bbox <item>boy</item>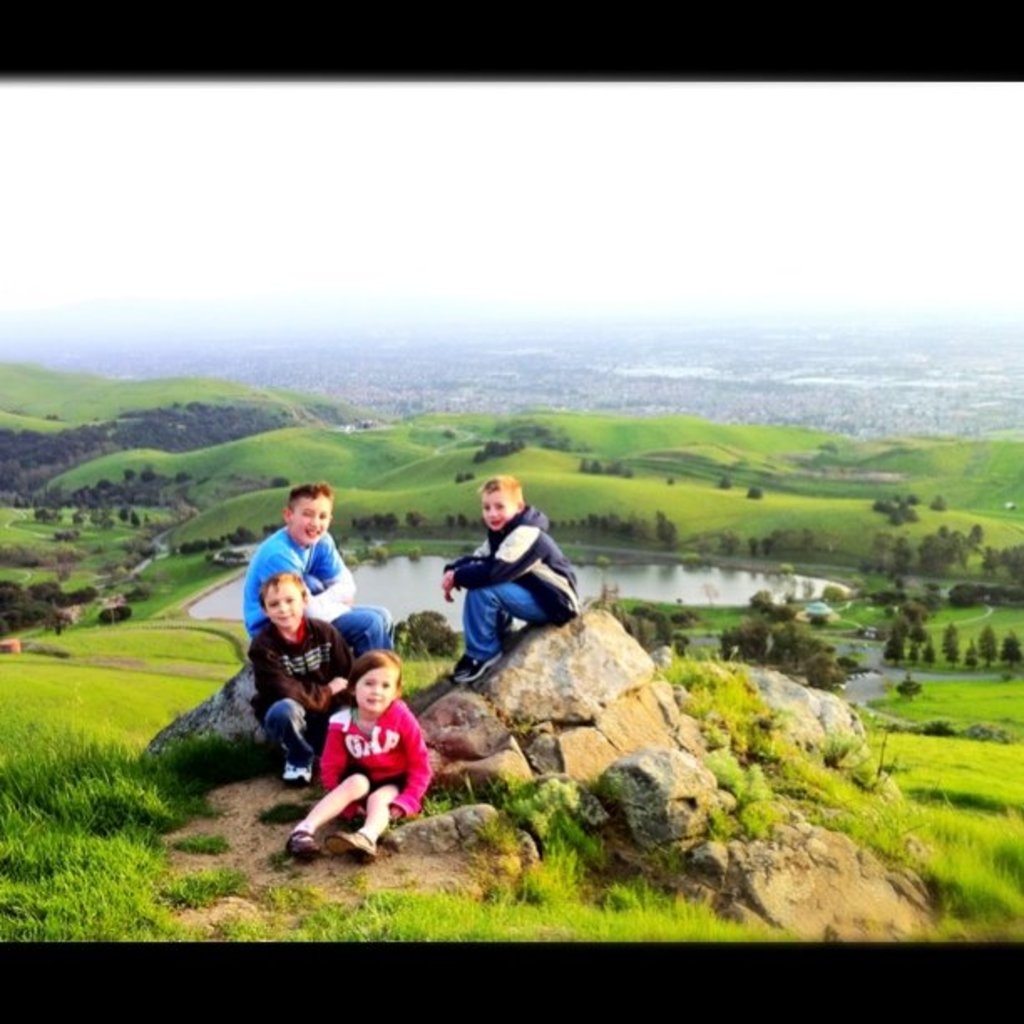
box=[410, 482, 582, 706]
